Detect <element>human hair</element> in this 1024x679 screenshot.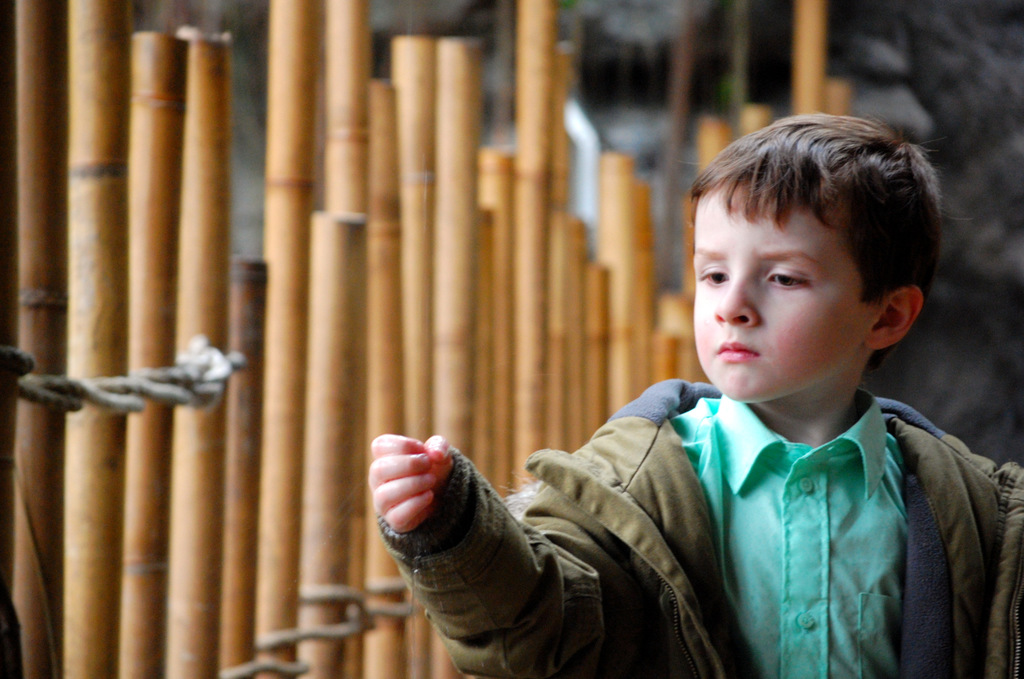
Detection: 692/137/927/340.
